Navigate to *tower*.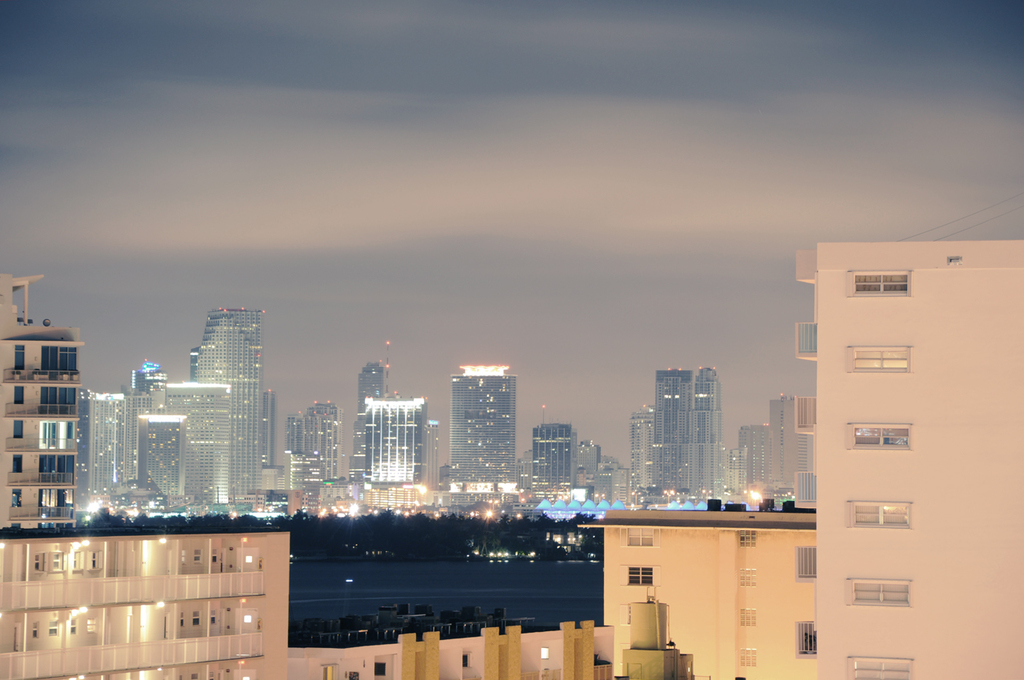
Navigation target: [x1=533, y1=426, x2=572, y2=499].
